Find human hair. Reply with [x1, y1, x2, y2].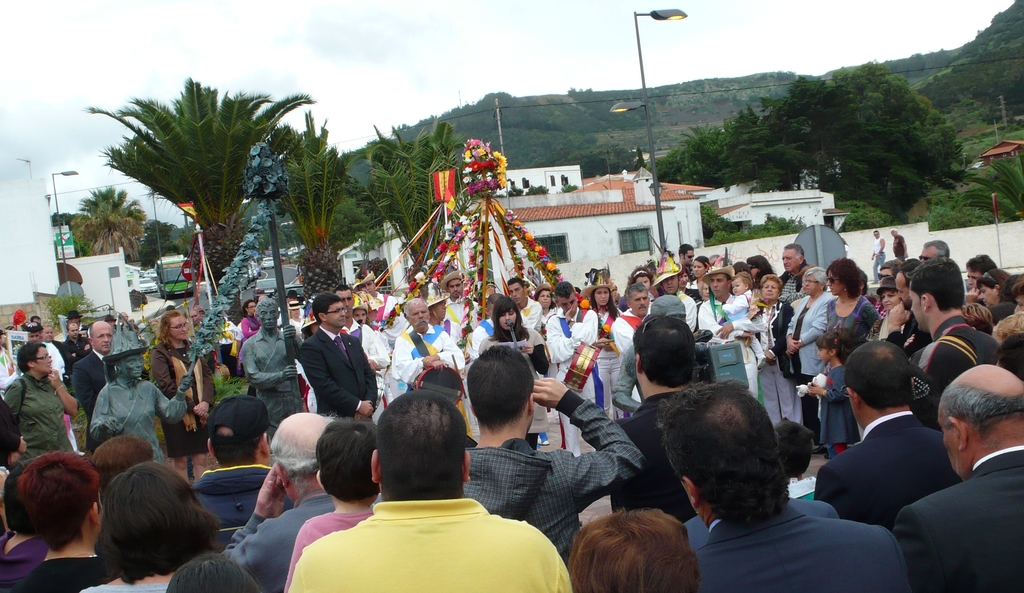
[265, 431, 320, 480].
